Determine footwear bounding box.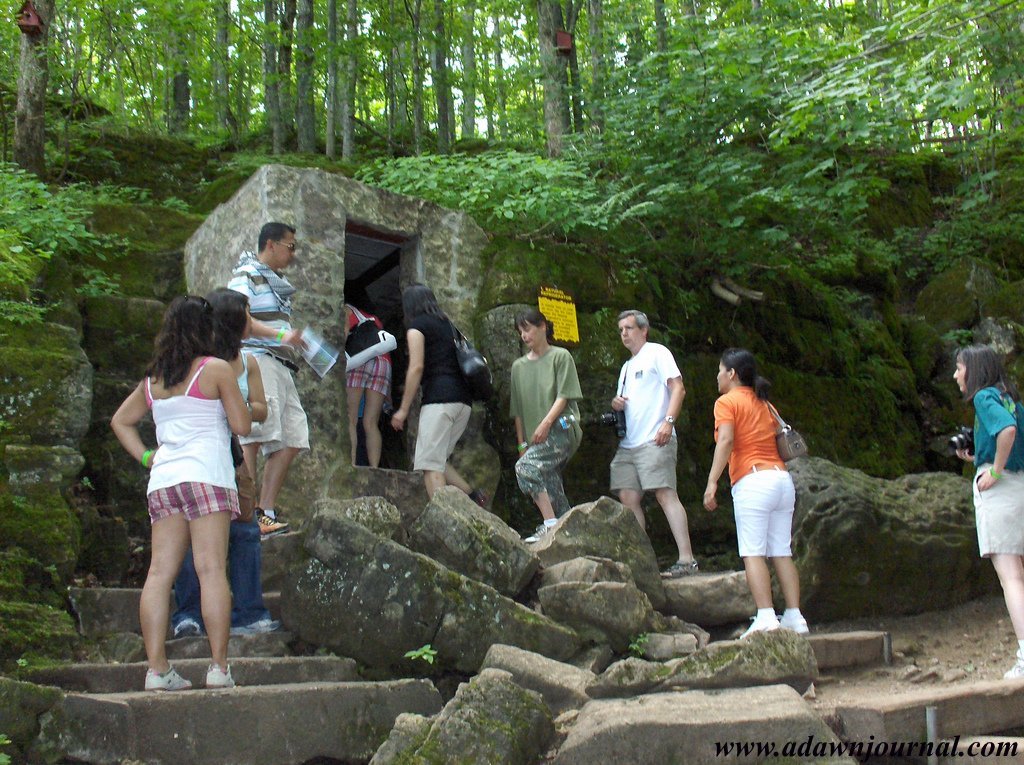
Determined: 739:614:780:634.
